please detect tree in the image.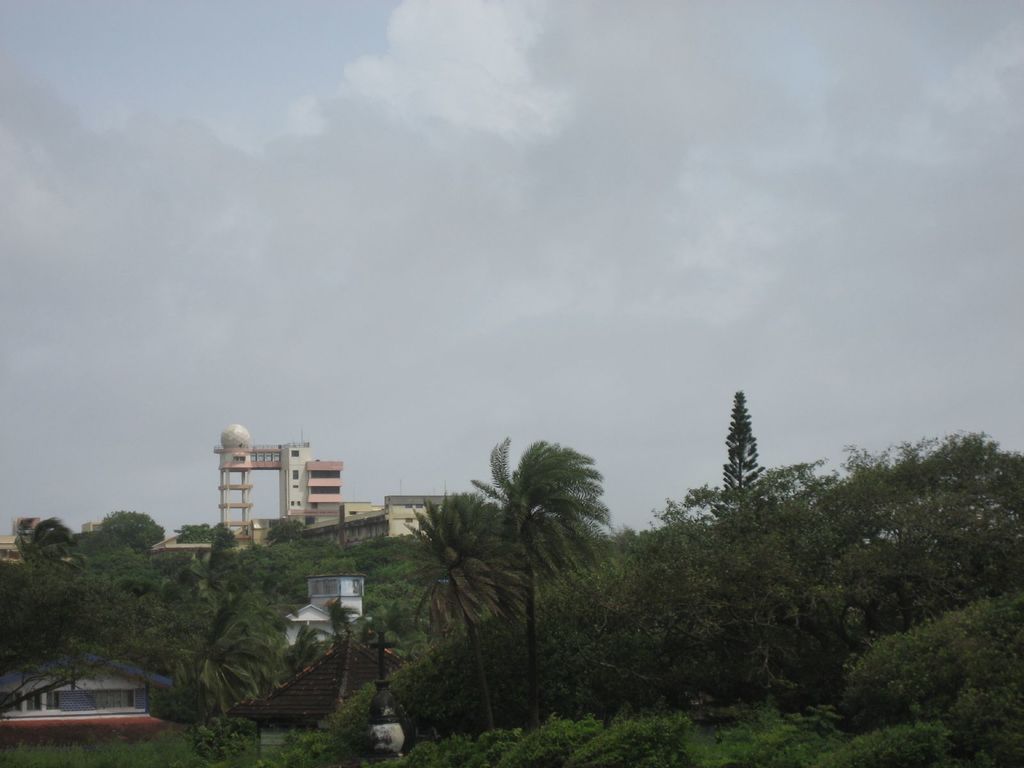
l=713, t=389, r=787, b=531.
